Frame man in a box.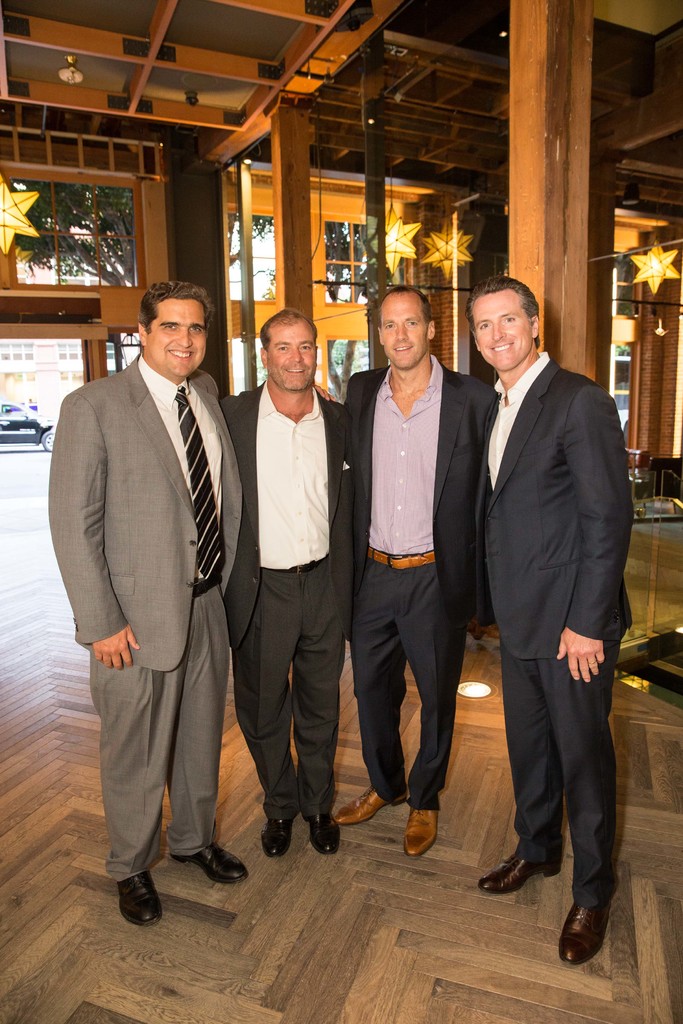
bbox=[465, 279, 631, 970].
